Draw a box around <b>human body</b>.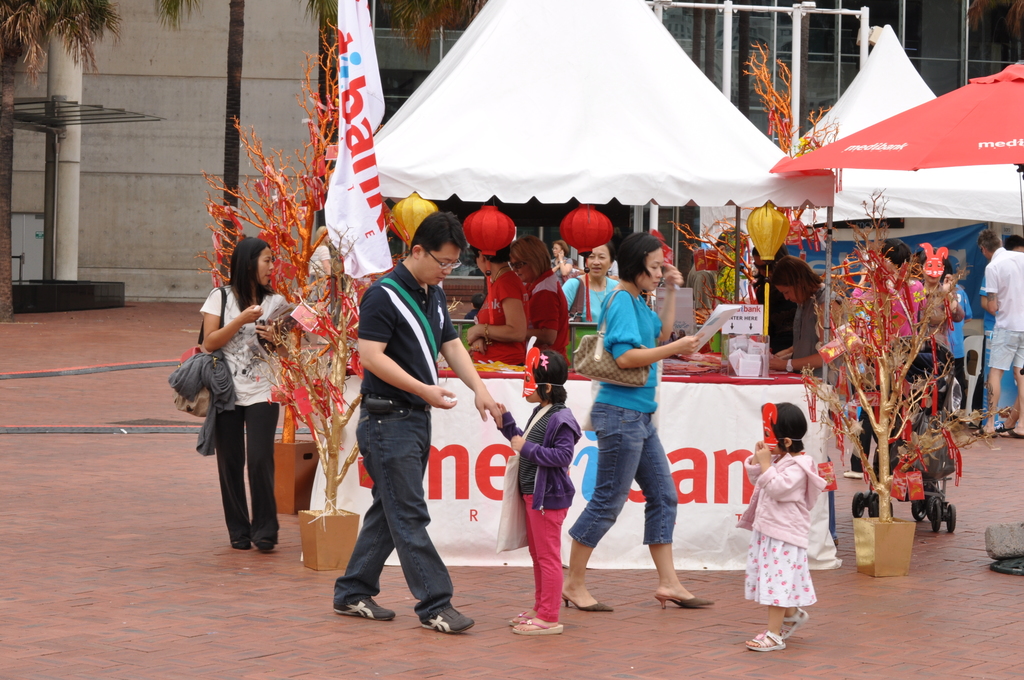
741 441 812 649.
